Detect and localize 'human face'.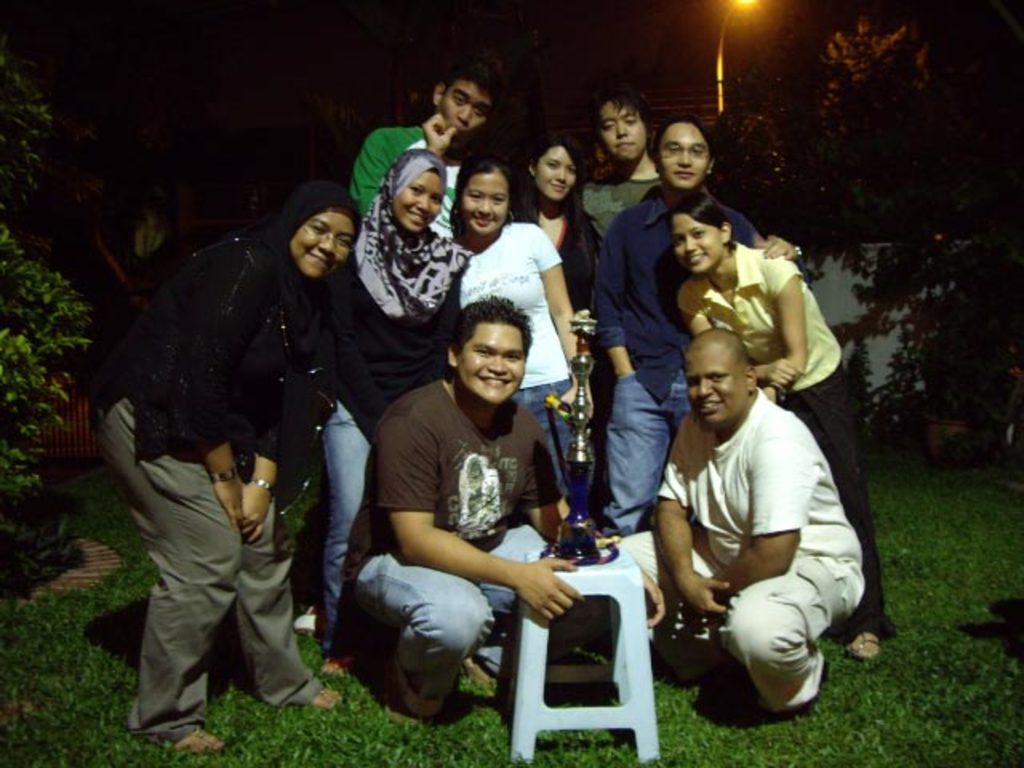
Localized at box=[685, 347, 752, 424].
